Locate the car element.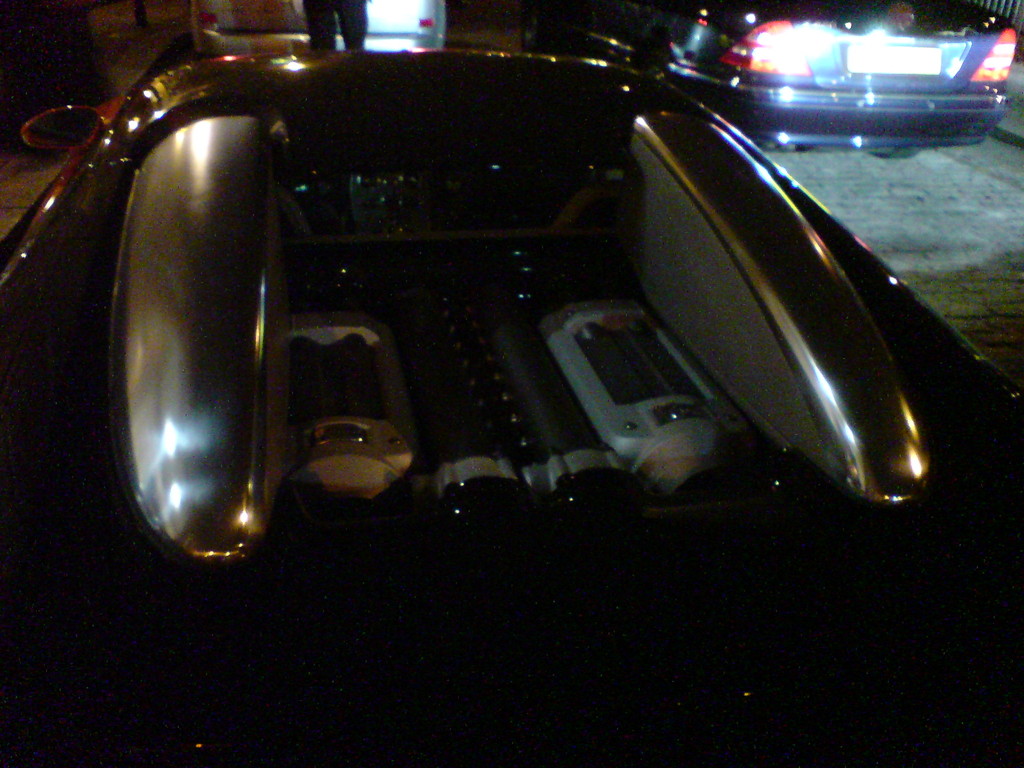
Element bbox: box=[0, 37, 1023, 767].
